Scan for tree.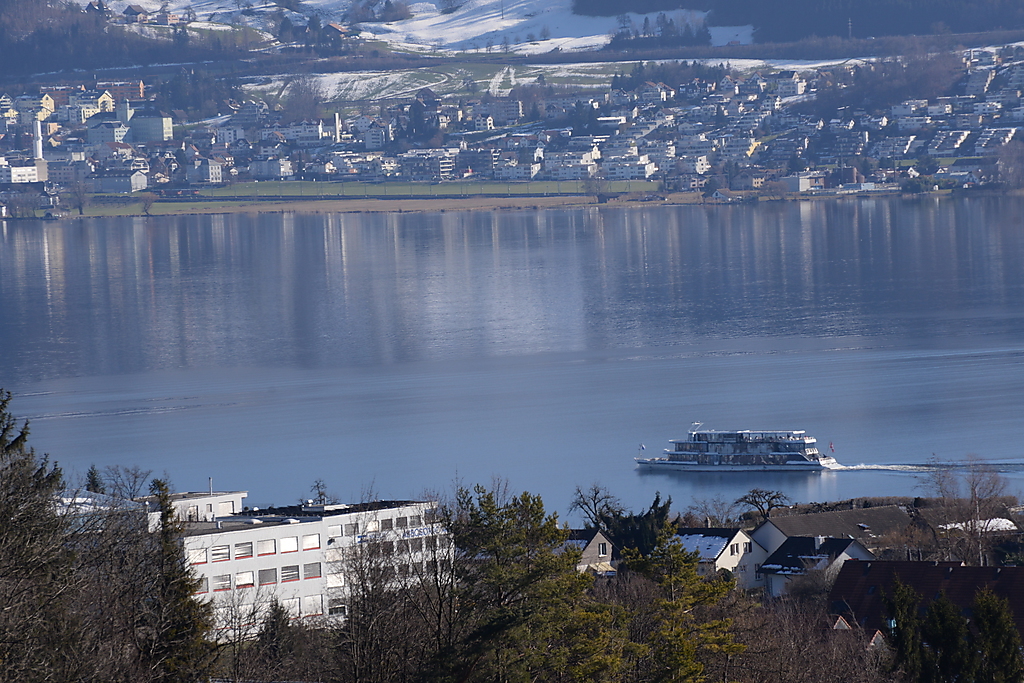
Scan result: locate(609, 7, 719, 54).
